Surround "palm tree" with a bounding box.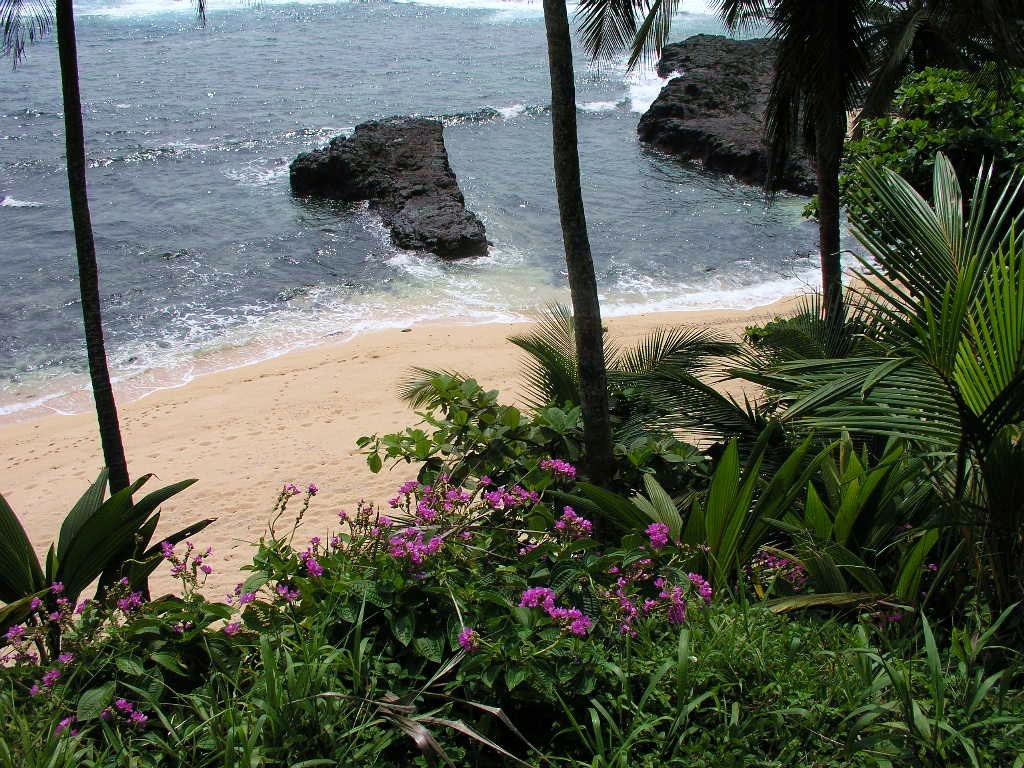
box=[726, 153, 1020, 587].
